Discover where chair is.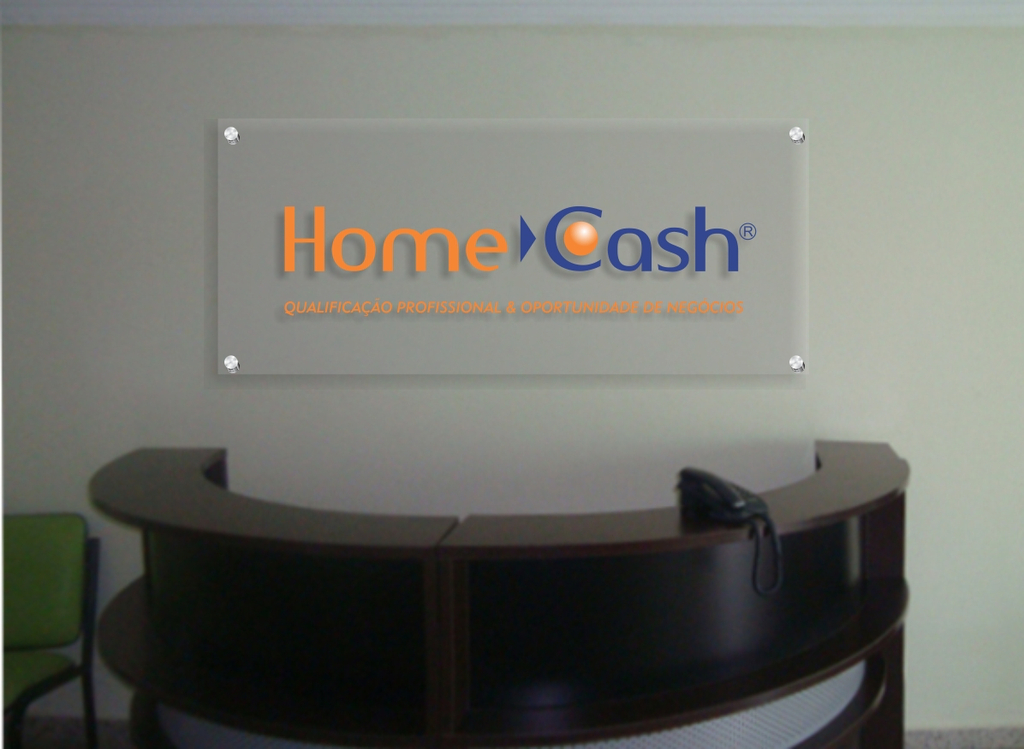
Discovered at [left=0, top=489, right=94, bottom=741].
